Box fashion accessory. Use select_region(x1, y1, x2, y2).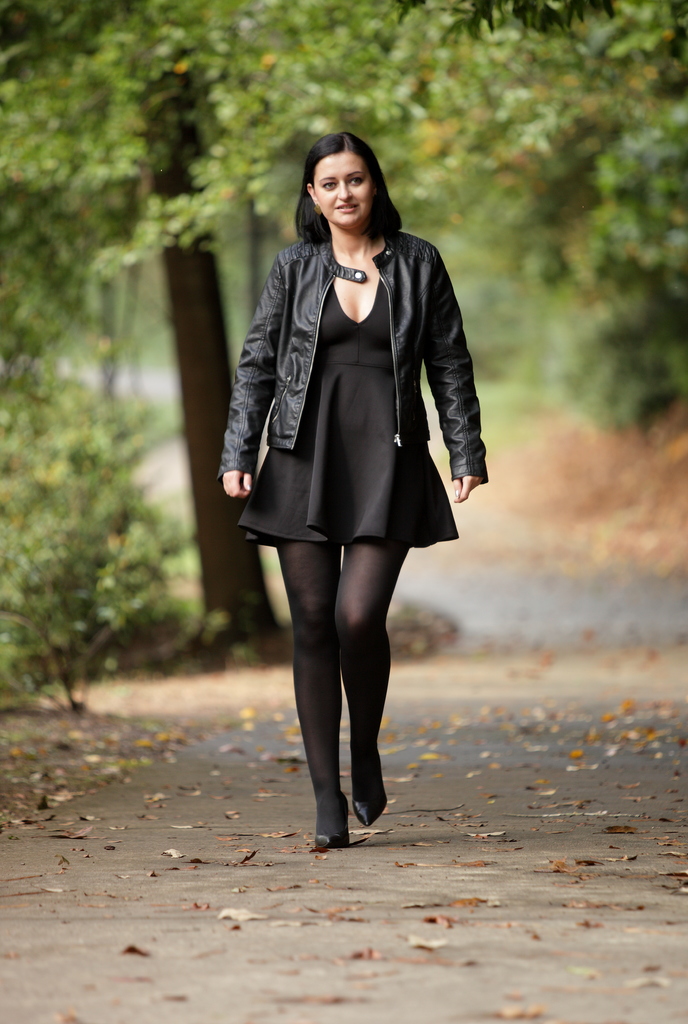
select_region(245, 482, 252, 492).
